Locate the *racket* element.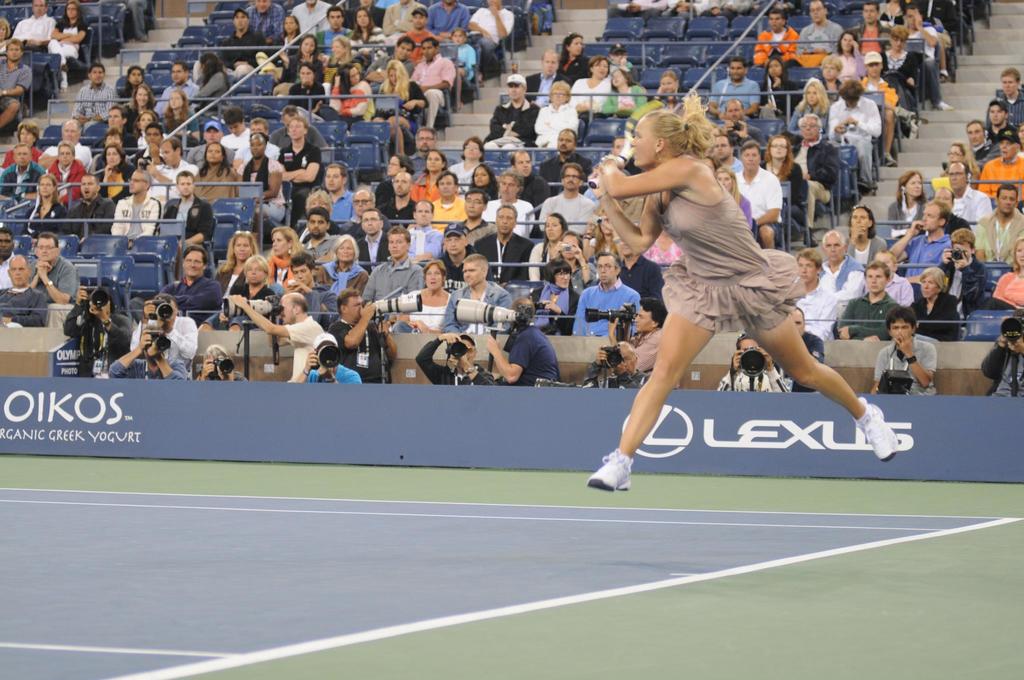
Element bbox: (588, 94, 664, 188).
